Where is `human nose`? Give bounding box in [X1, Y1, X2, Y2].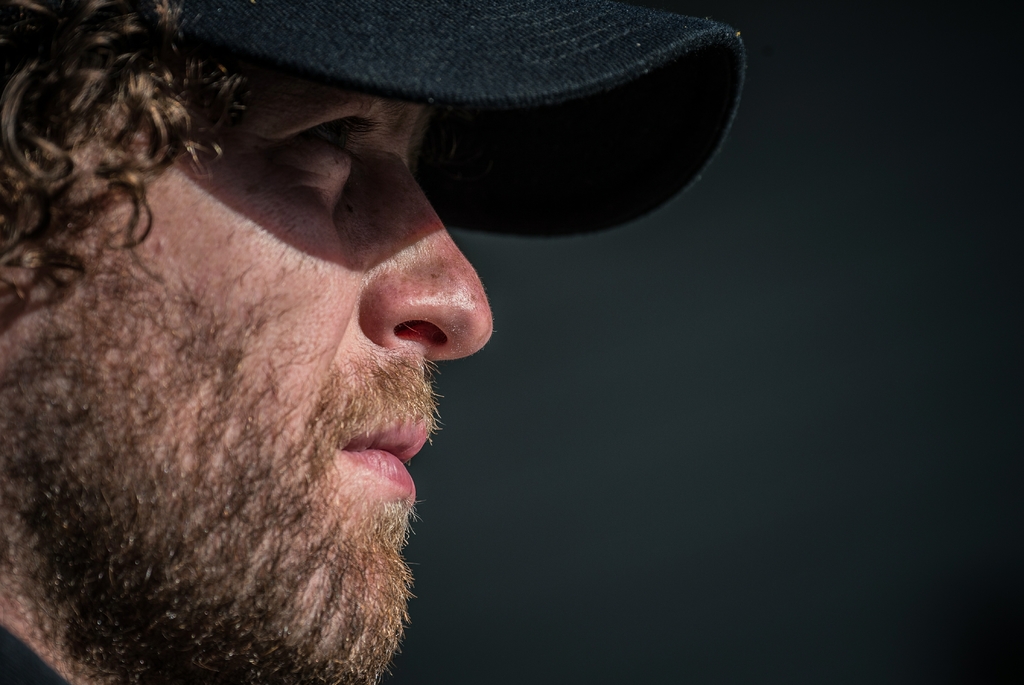
[361, 183, 488, 356].
